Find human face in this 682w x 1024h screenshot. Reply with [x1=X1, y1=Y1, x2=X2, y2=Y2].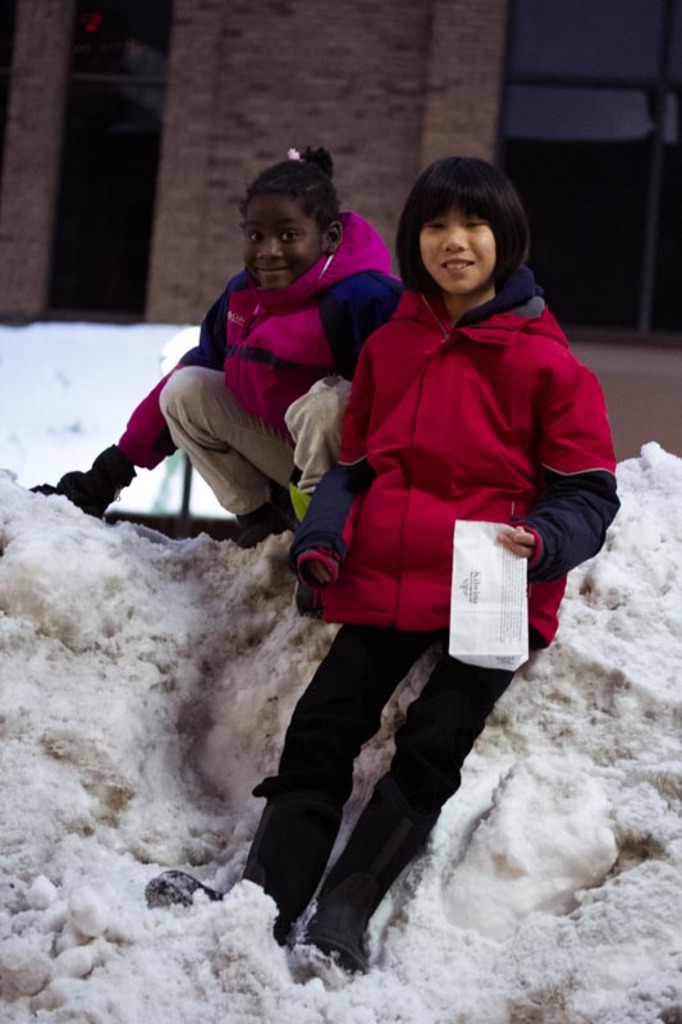
[x1=243, y1=184, x2=319, y2=289].
